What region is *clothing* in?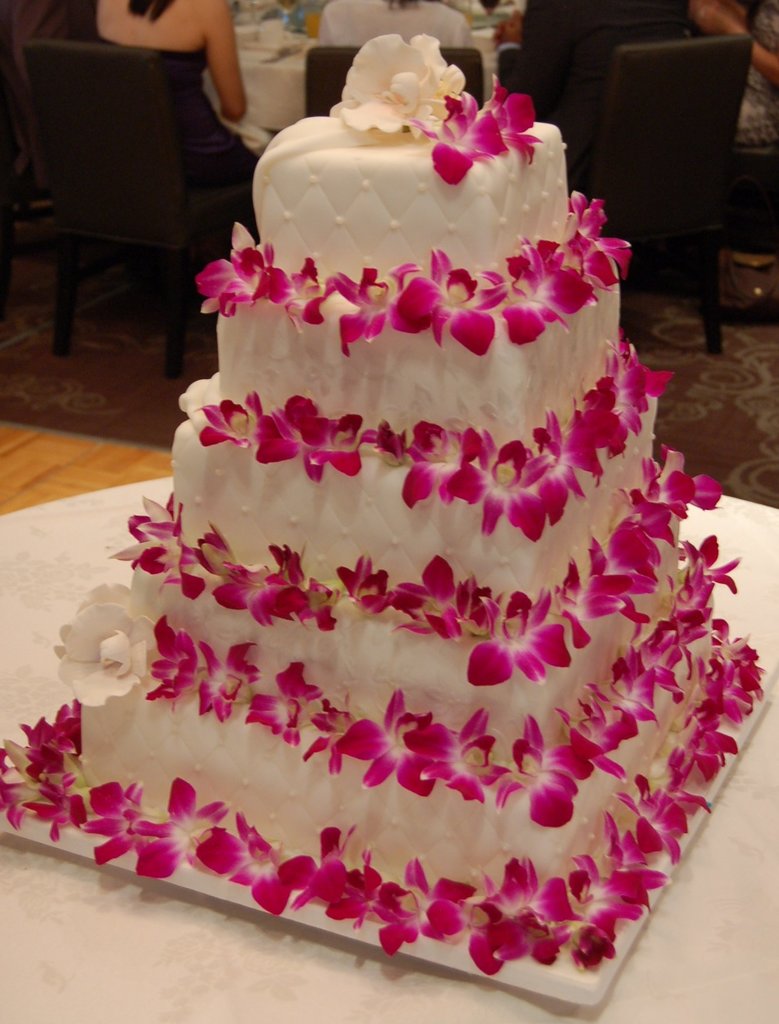
box(497, 0, 687, 189).
